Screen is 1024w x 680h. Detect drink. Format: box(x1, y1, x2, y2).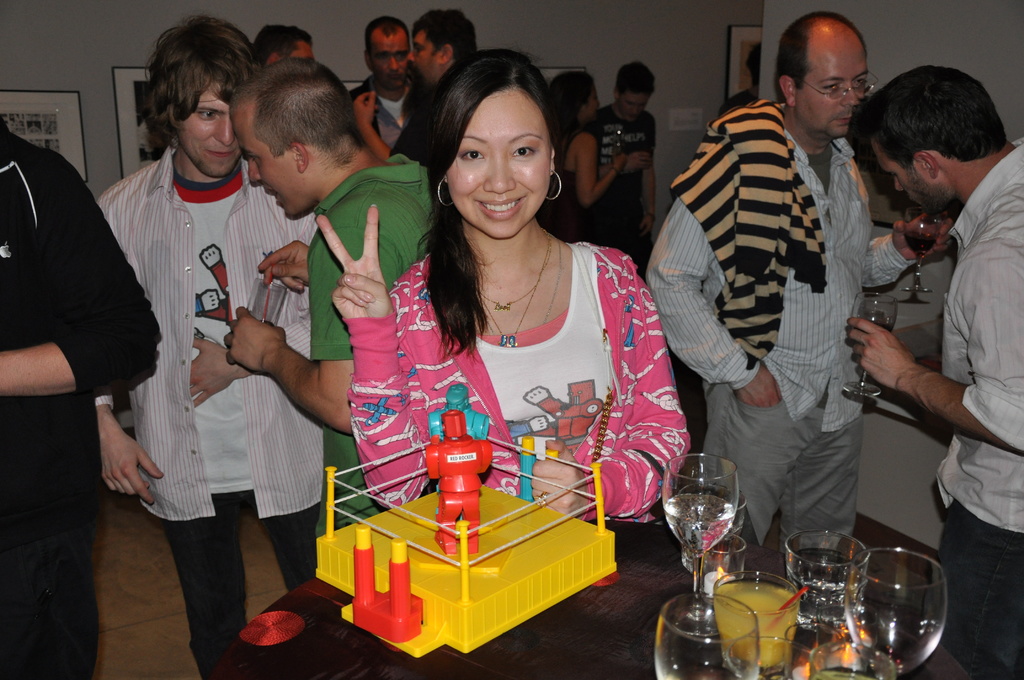
box(812, 663, 872, 679).
